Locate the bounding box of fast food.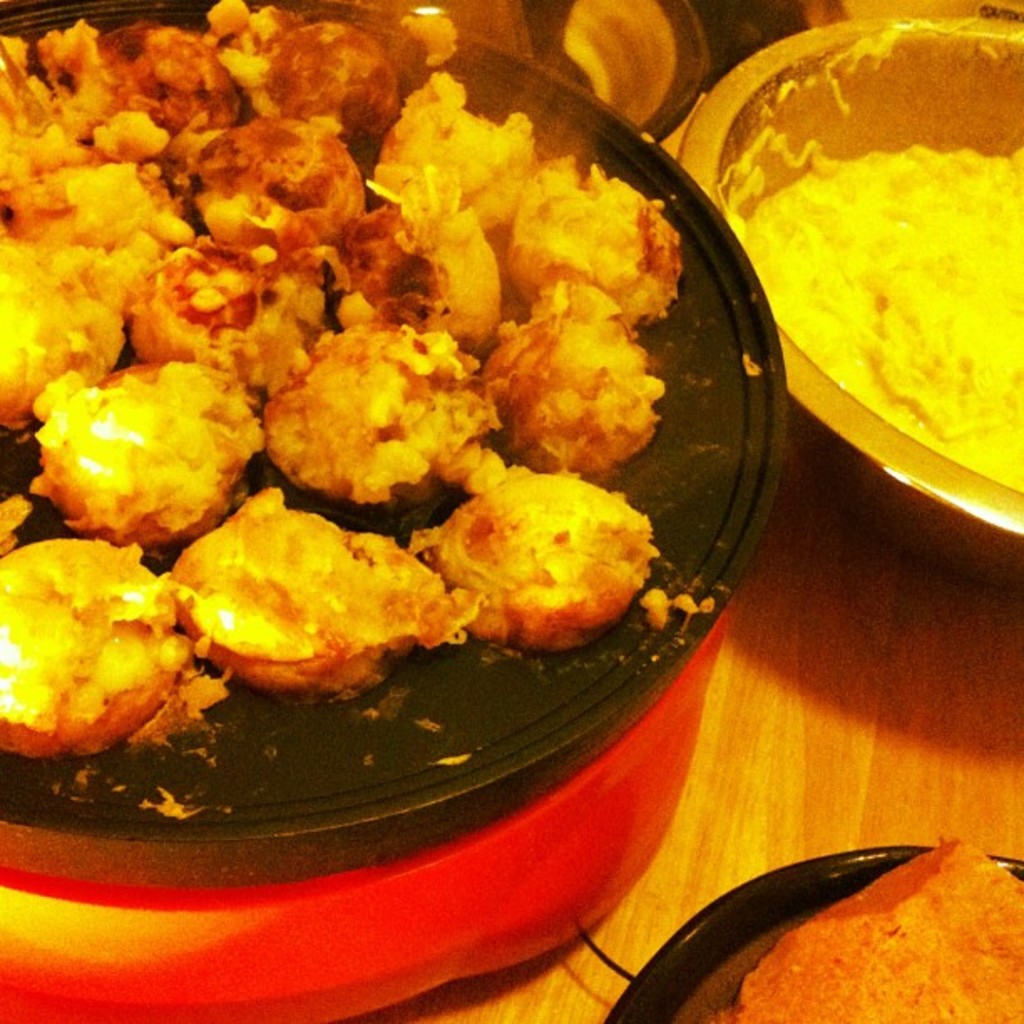
Bounding box: [166,487,450,678].
